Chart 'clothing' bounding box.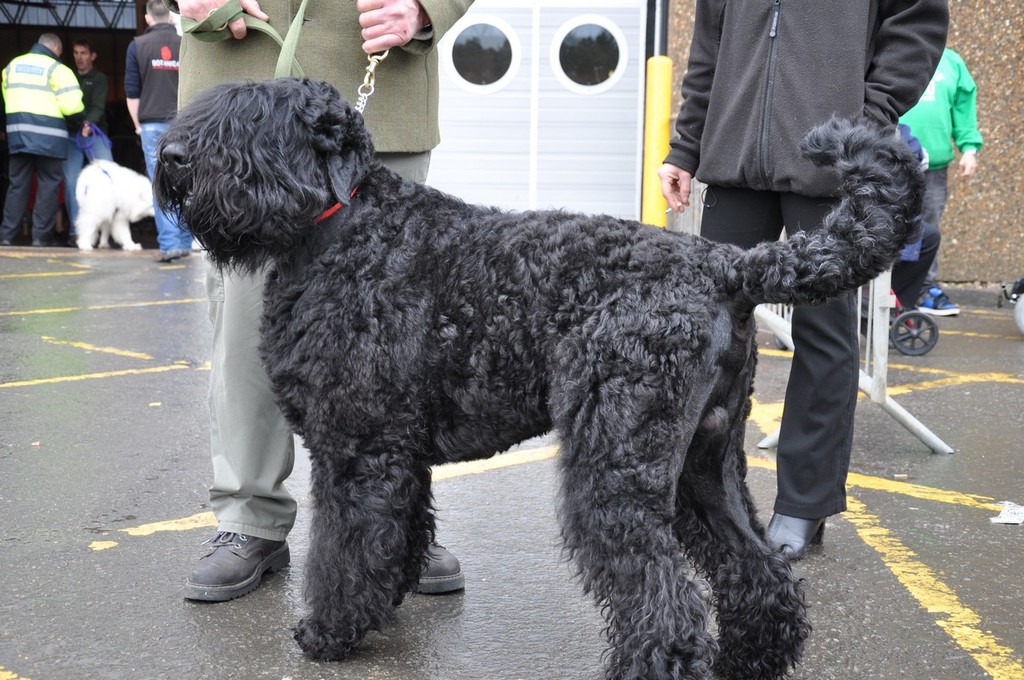
Charted: Rect(123, 18, 187, 255).
